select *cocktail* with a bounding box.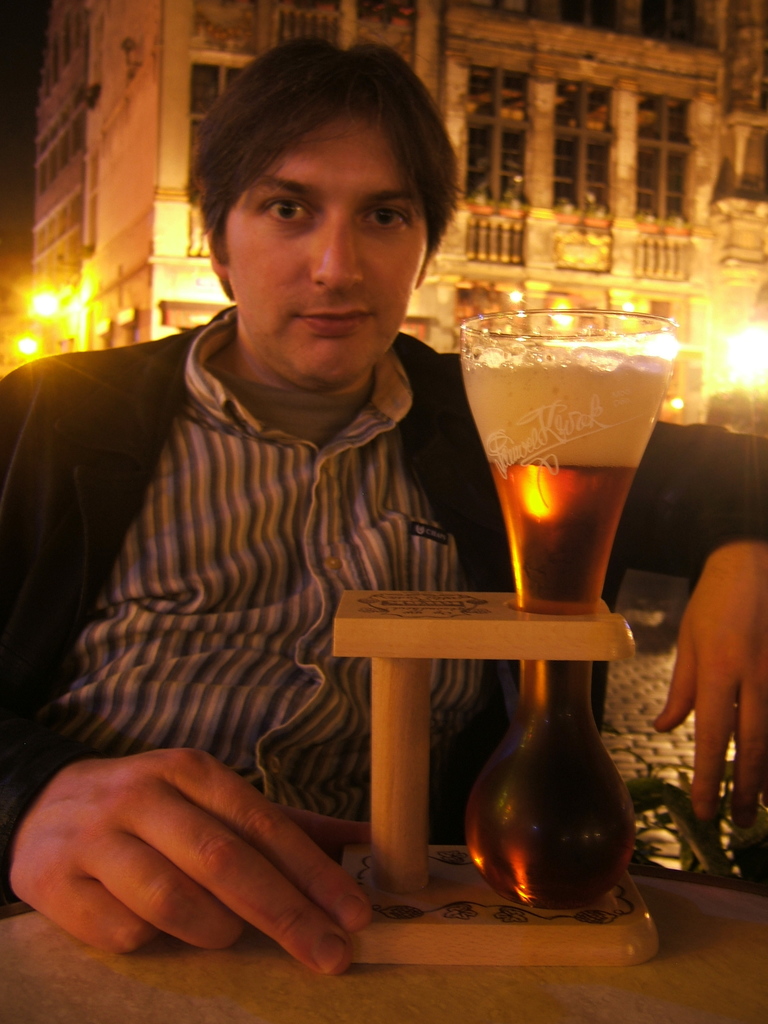
box=[452, 294, 680, 903].
